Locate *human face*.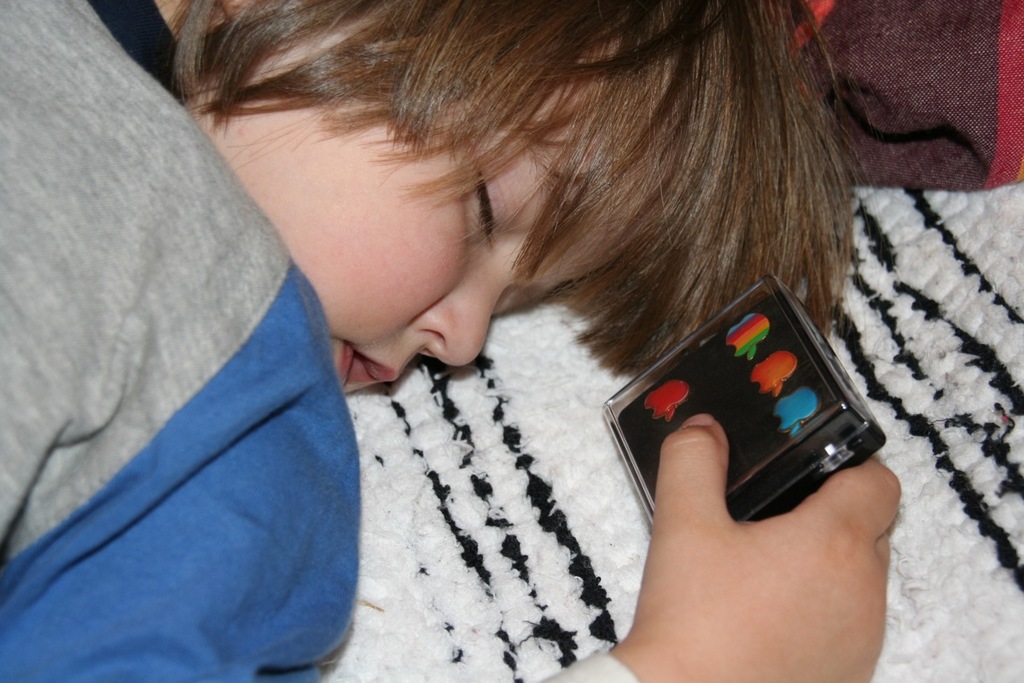
Bounding box: BBox(183, 21, 612, 396).
